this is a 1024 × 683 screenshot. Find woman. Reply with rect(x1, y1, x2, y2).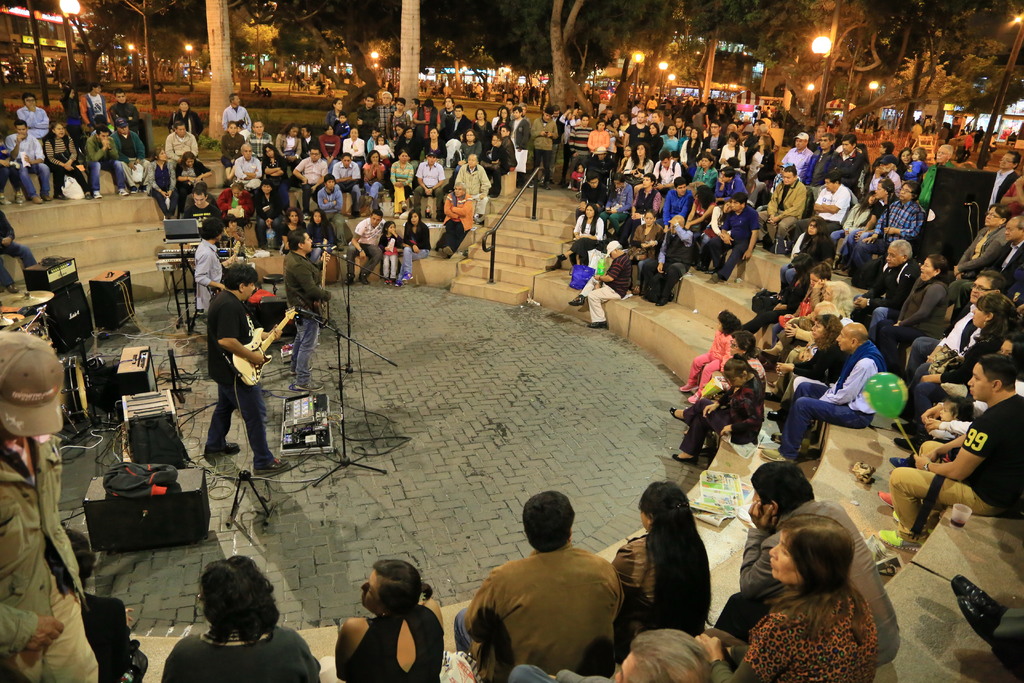
rect(411, 153, 454, 231).
